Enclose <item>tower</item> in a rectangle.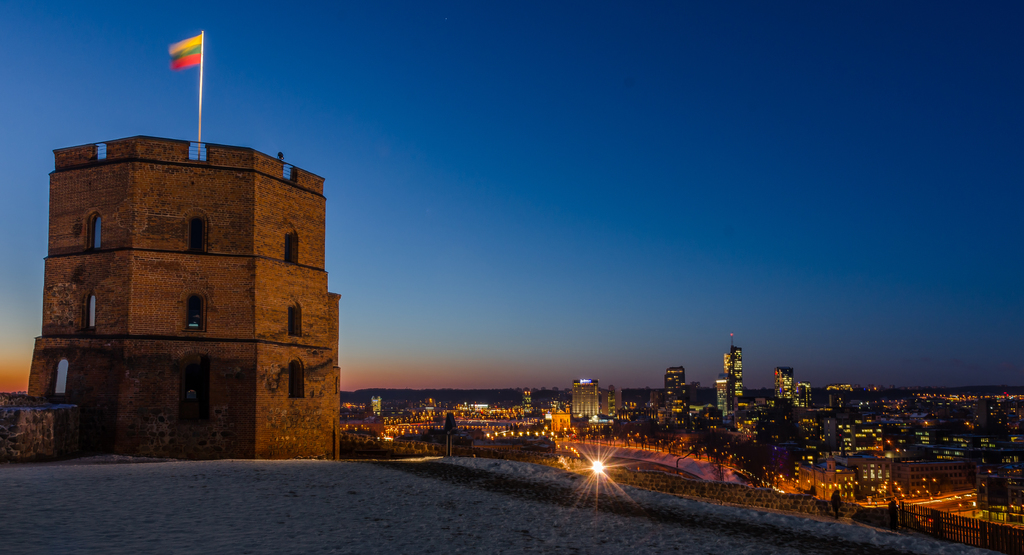
box=[774, 367, 790, 402].
